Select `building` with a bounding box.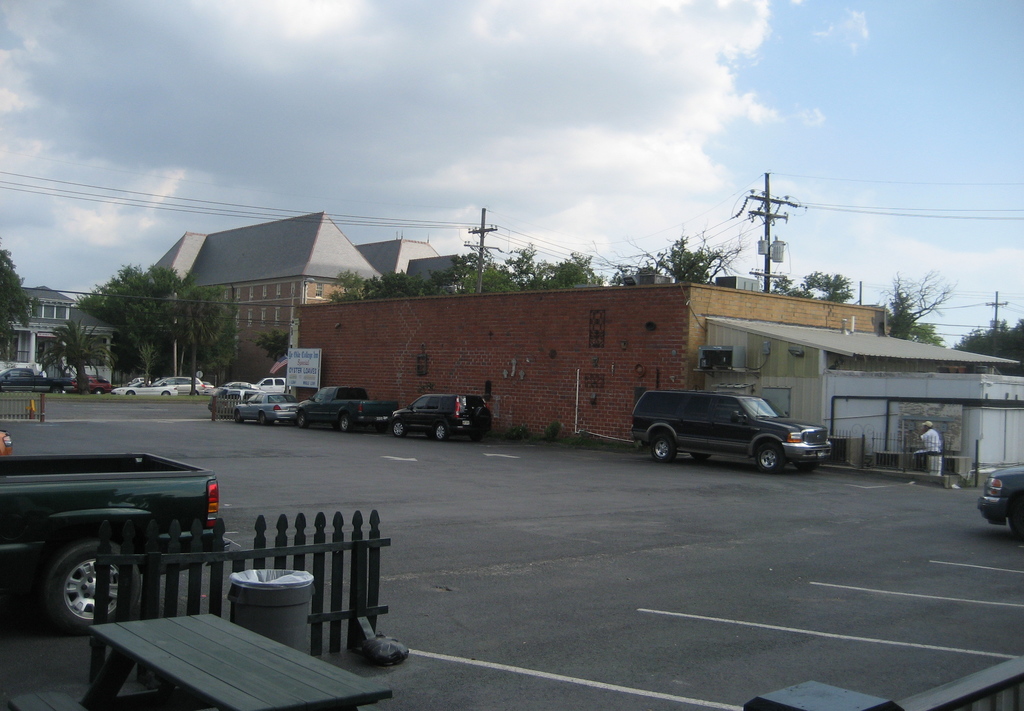
(142,213,461,387).
